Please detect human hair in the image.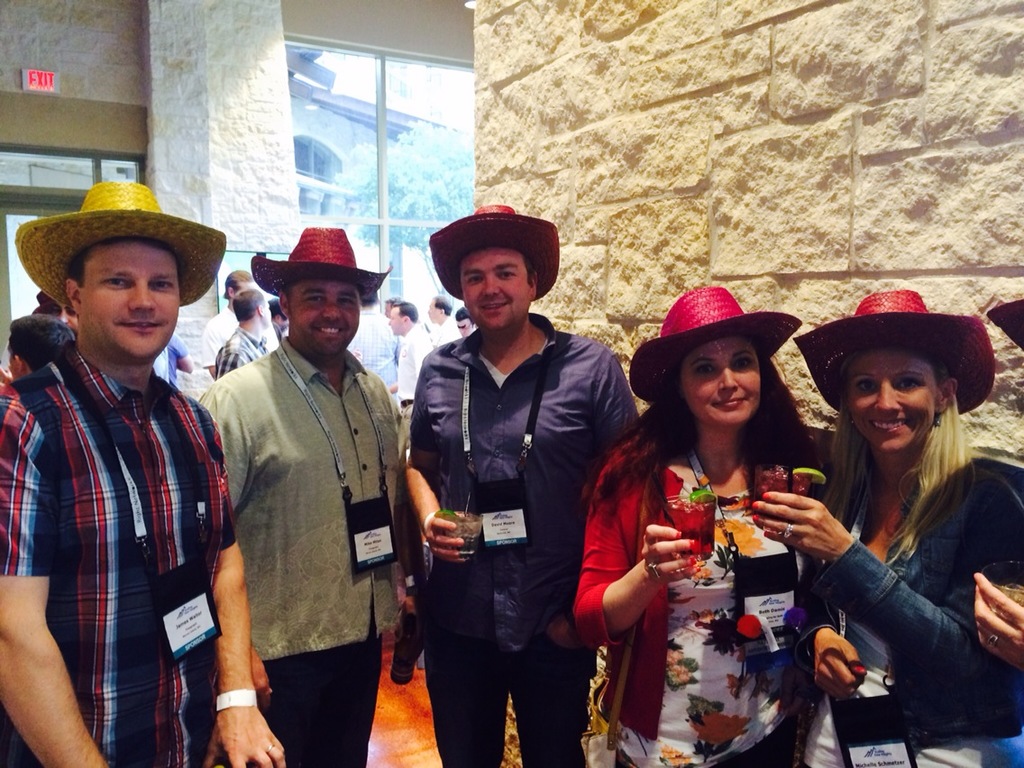
(x1=35, y1=294, x2=57, y2=309).
